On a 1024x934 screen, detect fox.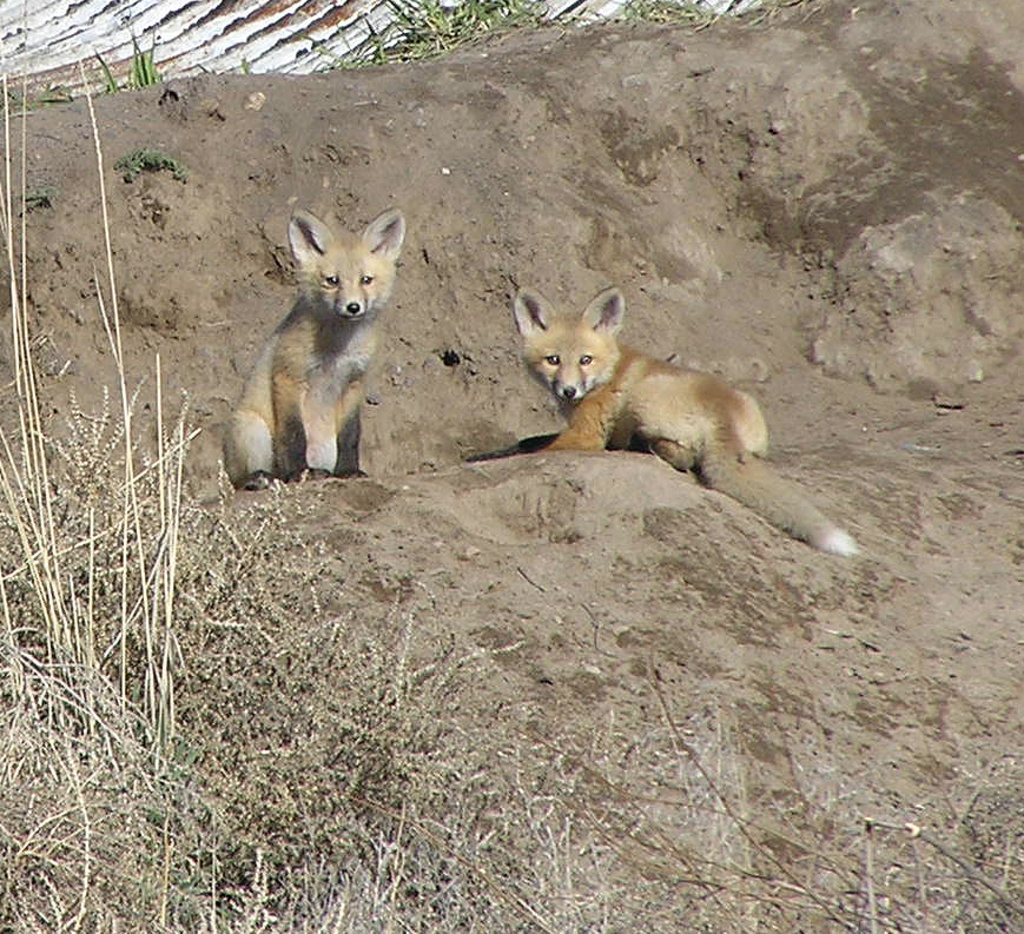
rect(509, 285, 860, 558).
